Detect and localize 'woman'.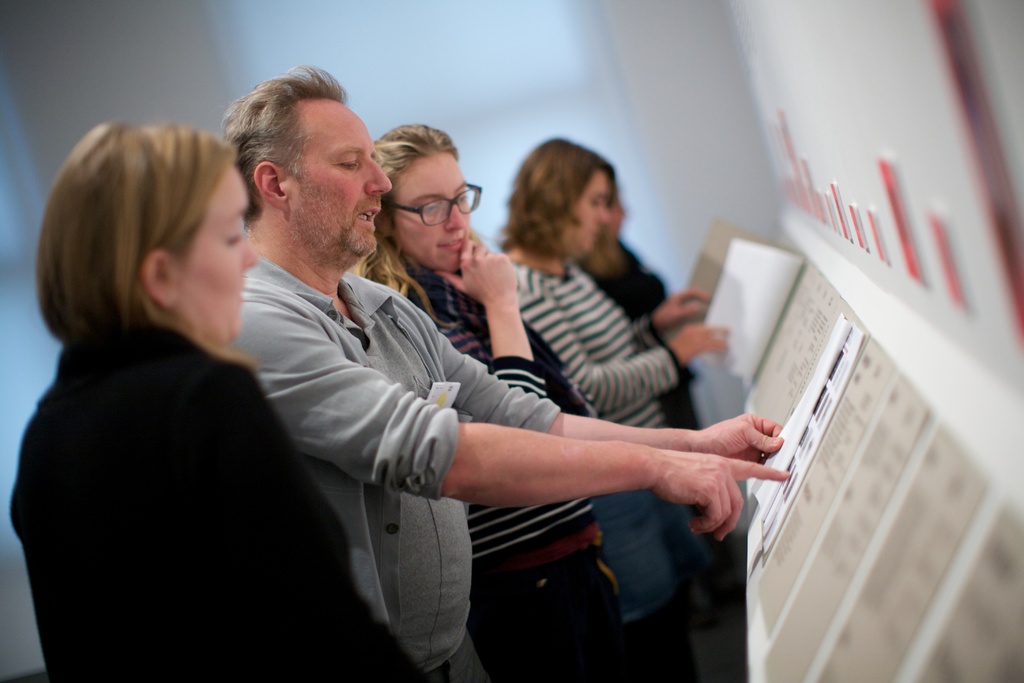
Localized at left=348, top=120, right=637, bottom=682.
